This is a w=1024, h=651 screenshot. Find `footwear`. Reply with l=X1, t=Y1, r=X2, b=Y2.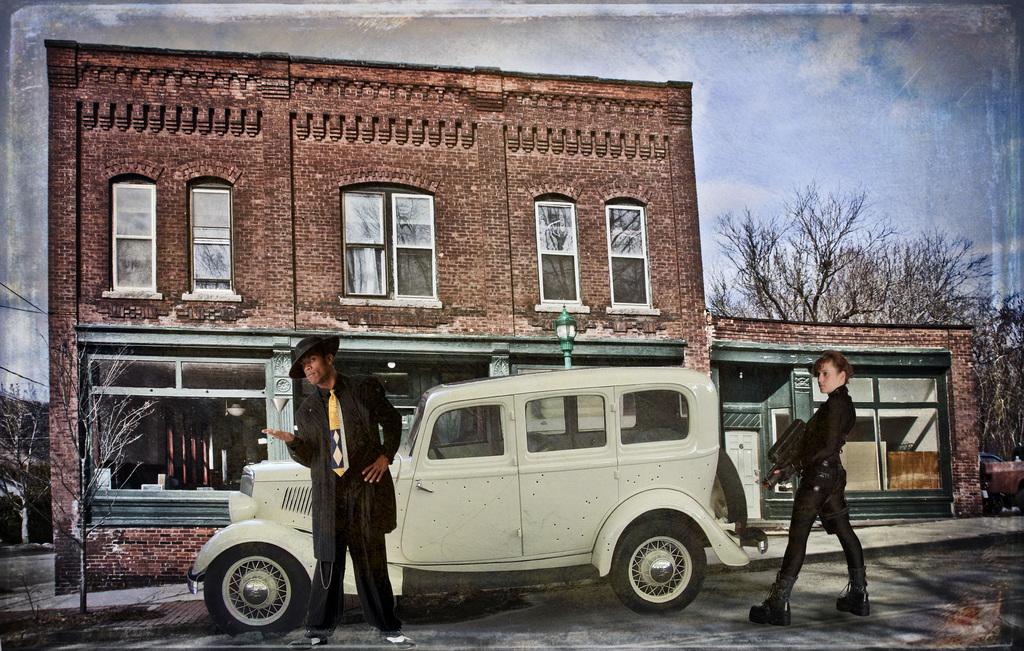
l=290, t=636, r=332, b=650.
